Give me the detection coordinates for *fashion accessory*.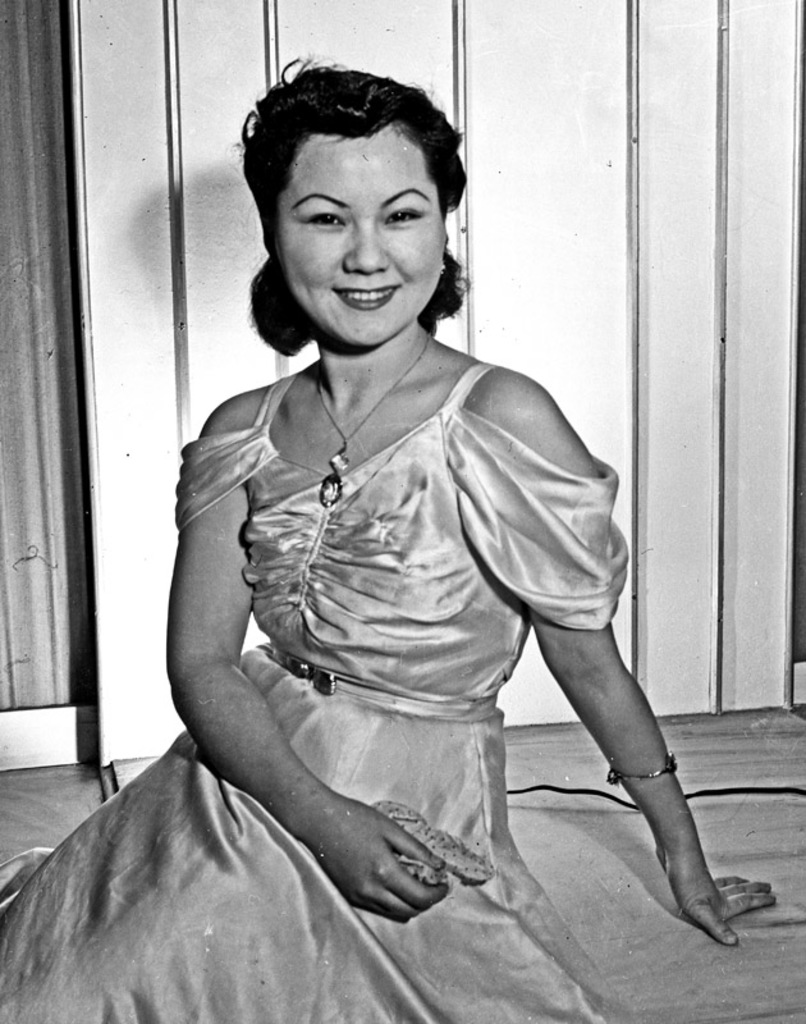
pyautogui.locateOnScreen(310, 332, 435, 508).
